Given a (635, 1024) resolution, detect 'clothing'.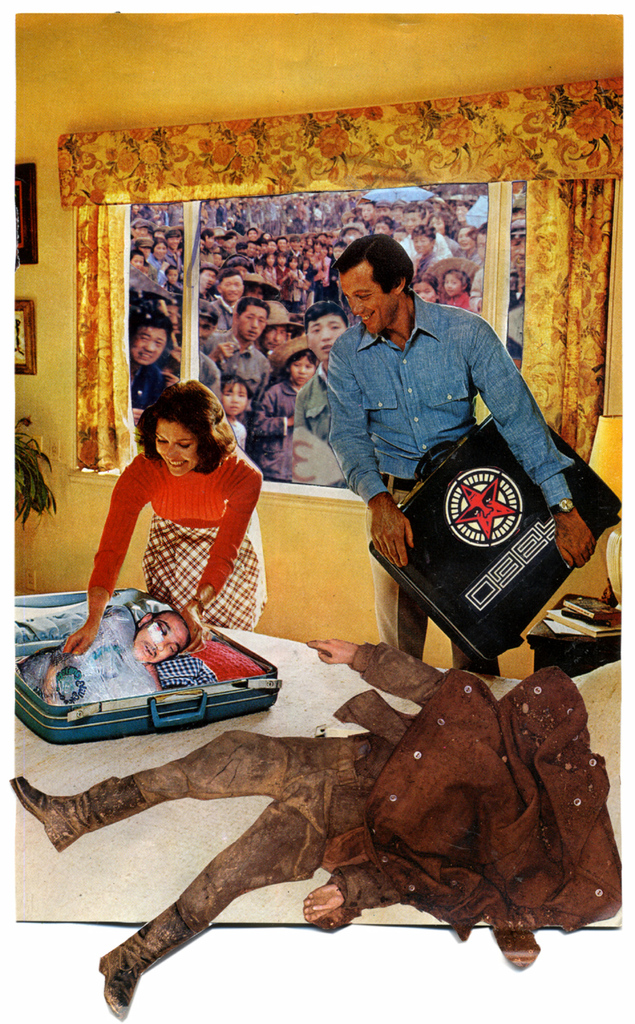
l=331, t=288, r=566, b=662.
